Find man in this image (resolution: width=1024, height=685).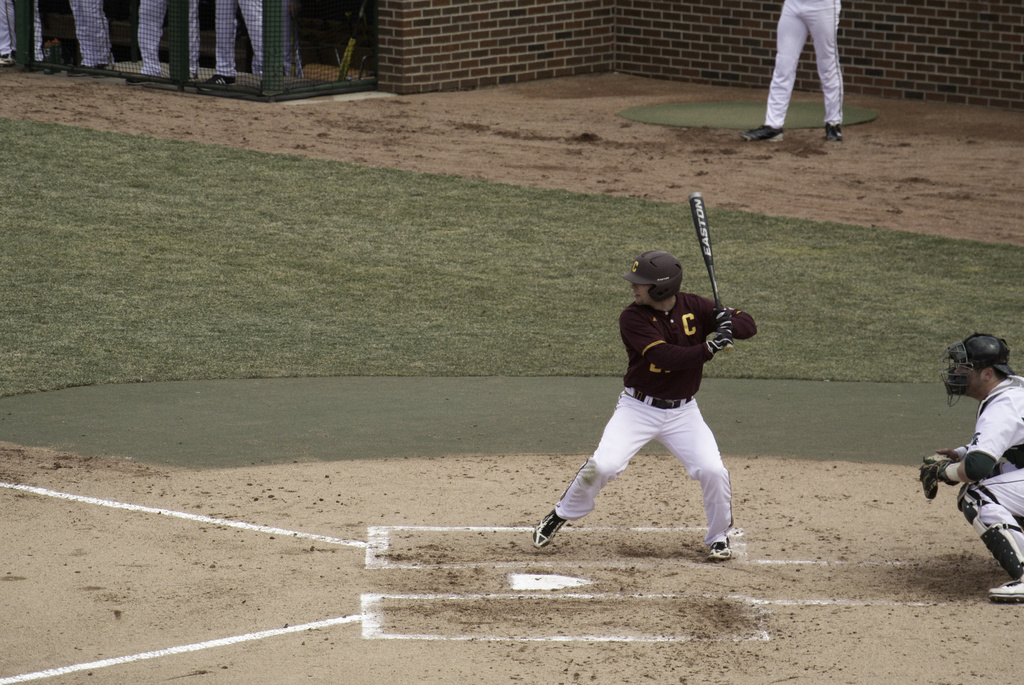
<region>0, 0, 43, 59</region>.
